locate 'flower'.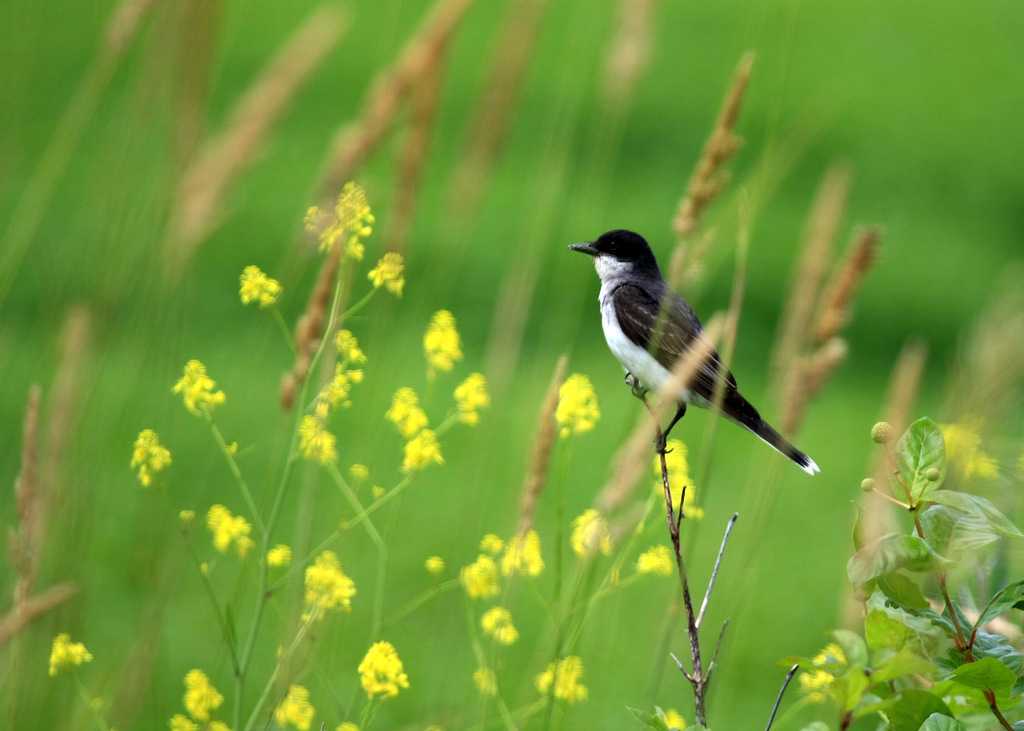
Bounding box: l=356, t=642, r=408, b=705.
